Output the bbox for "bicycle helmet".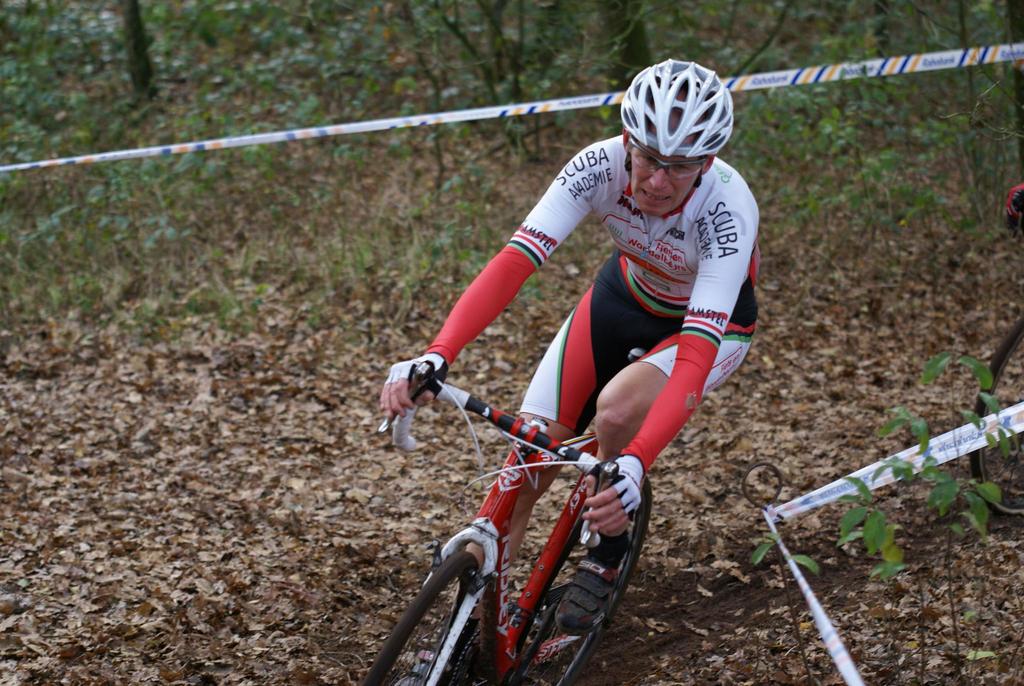
locate(620, 56, 728, 167).
